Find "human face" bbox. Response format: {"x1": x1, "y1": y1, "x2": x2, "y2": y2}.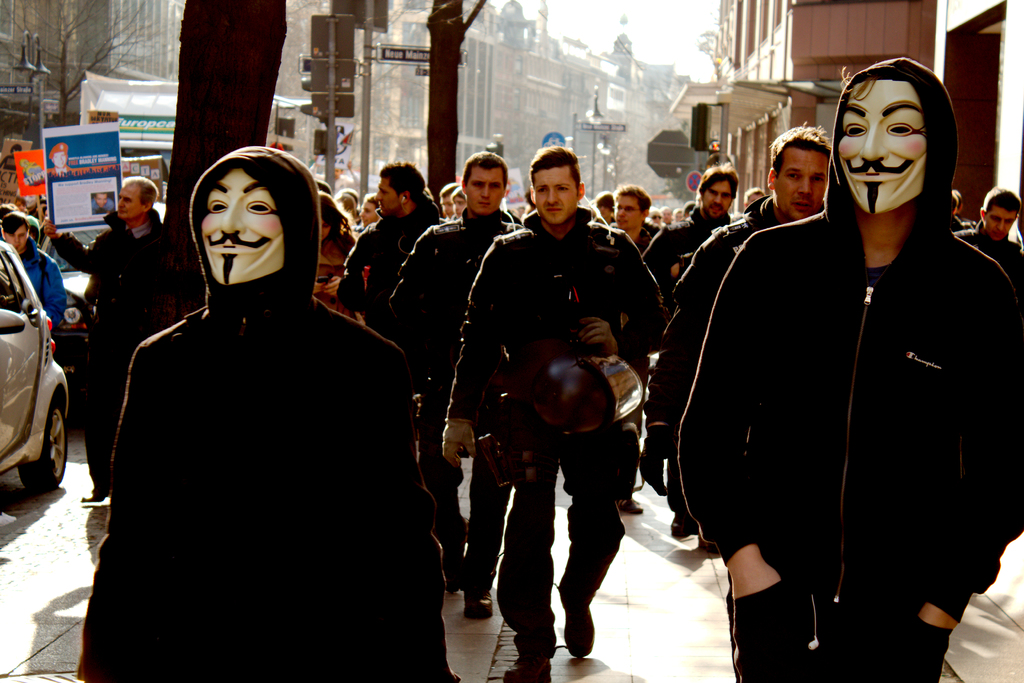
{"x1": 442, "y1": 189, "x2": 456, "y2": 218}.
